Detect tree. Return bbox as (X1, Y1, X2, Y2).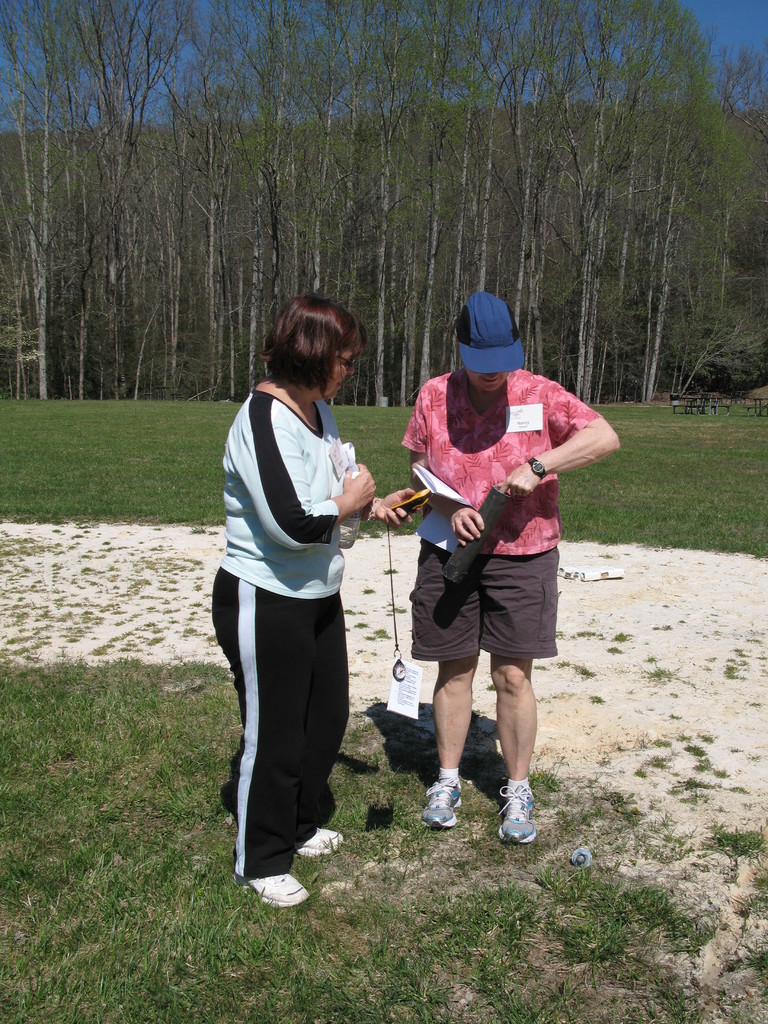
(3, 0, 767, 396).
